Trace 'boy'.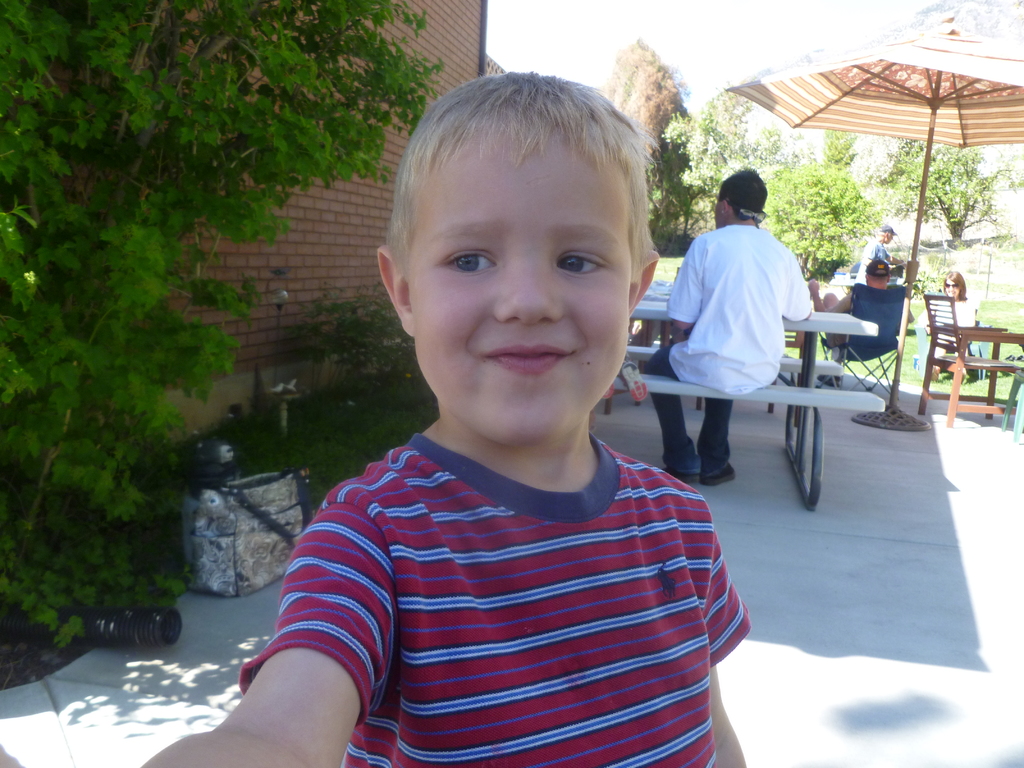
Traced to crop(6, 72, 748, 764).
